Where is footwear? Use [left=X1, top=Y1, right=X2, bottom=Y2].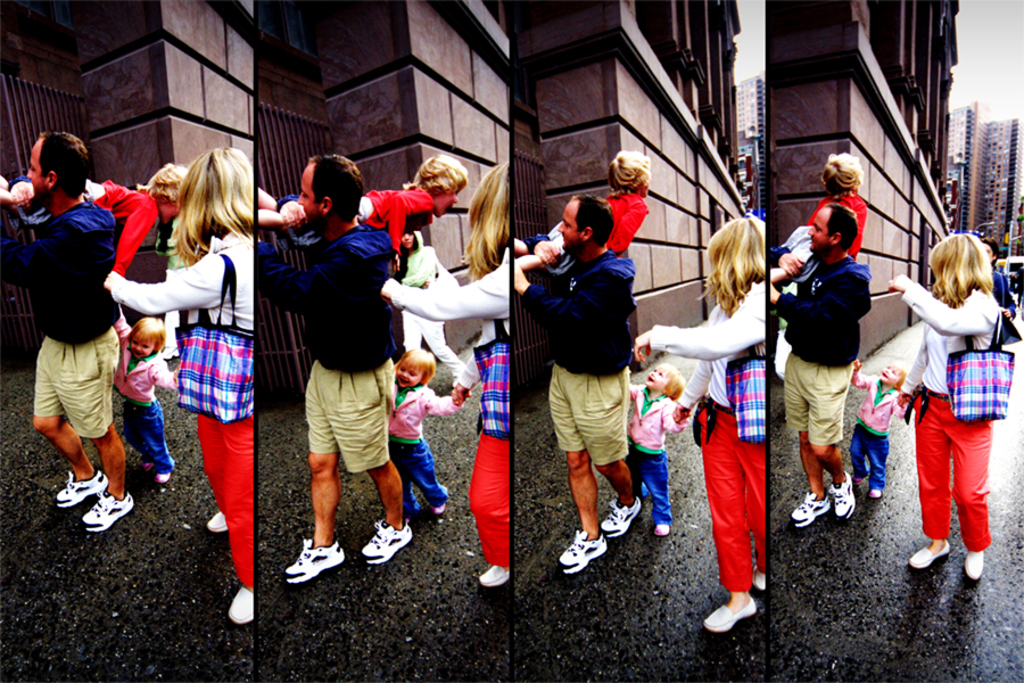
[left=655, top=522, right=671, bottom=536].
